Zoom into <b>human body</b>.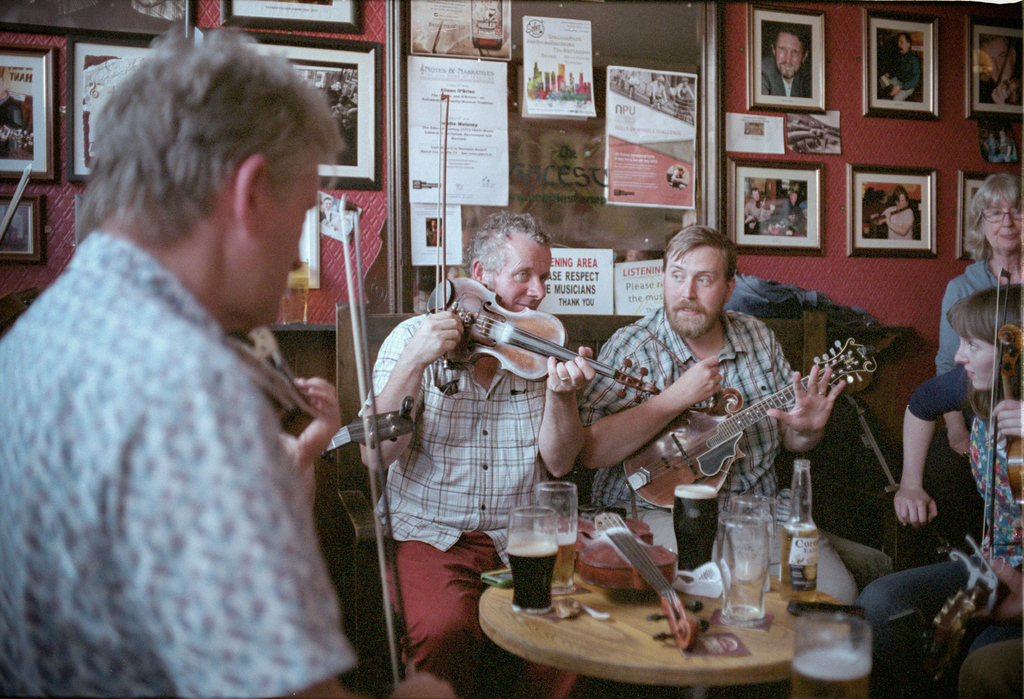
Zoom target: detection(580, 307, 852, 698).
